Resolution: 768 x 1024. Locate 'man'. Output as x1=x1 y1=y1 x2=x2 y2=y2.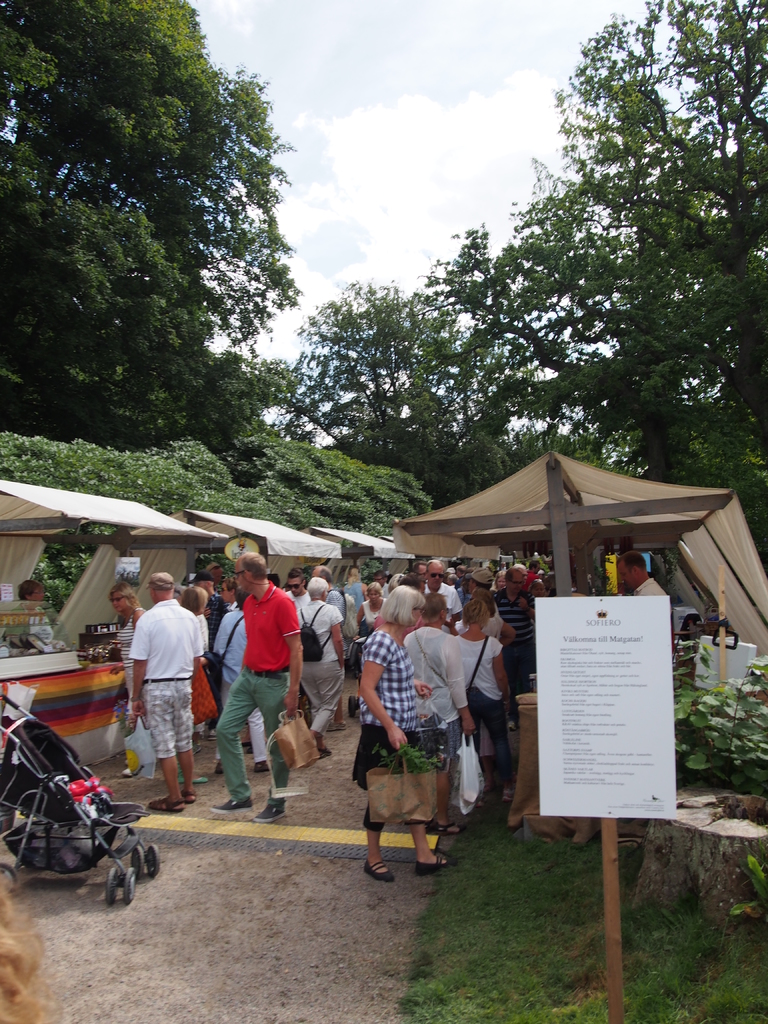
x1=278 y1=568 x2=318 y2=638.
